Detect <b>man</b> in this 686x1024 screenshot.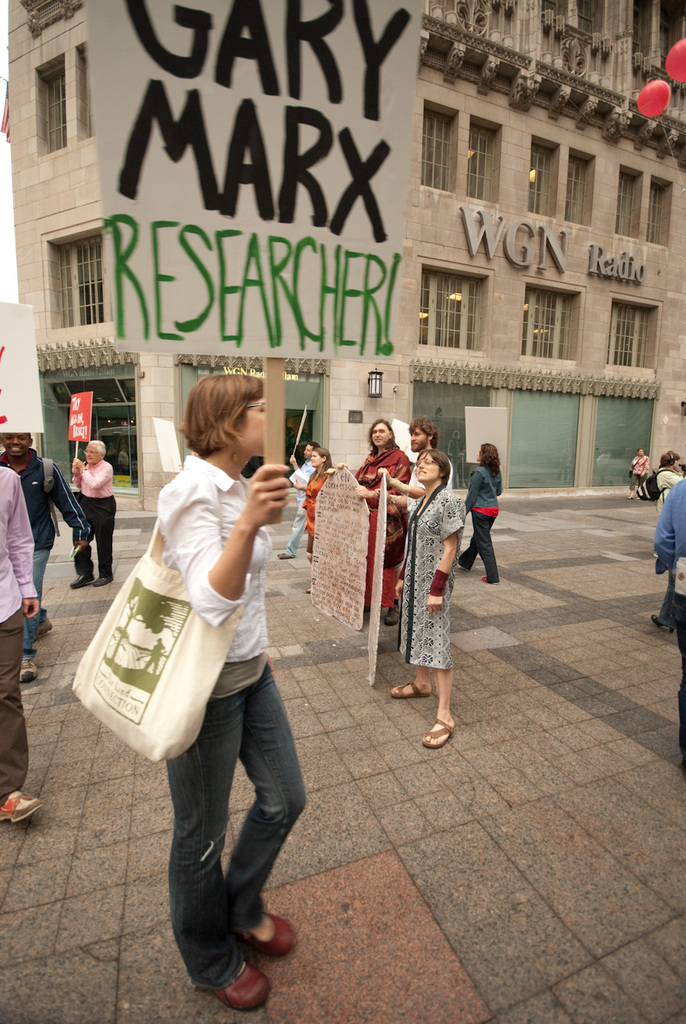
Detection: locate(0, 424, 71, 677).
